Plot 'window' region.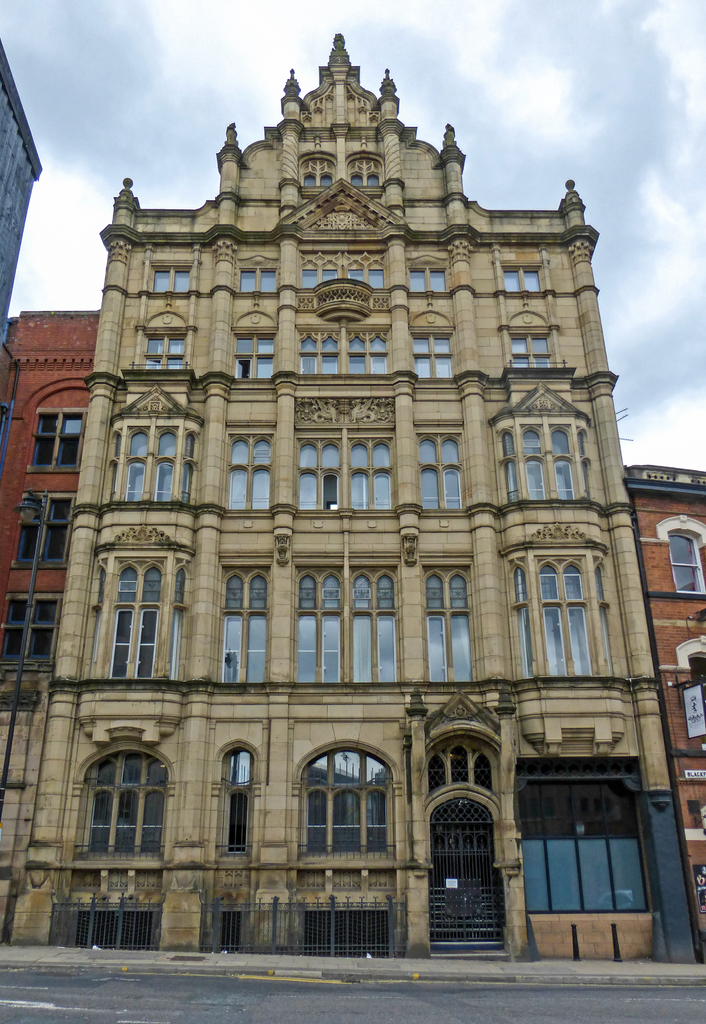
Plotted at BBox(301, 439, 339, 514).
